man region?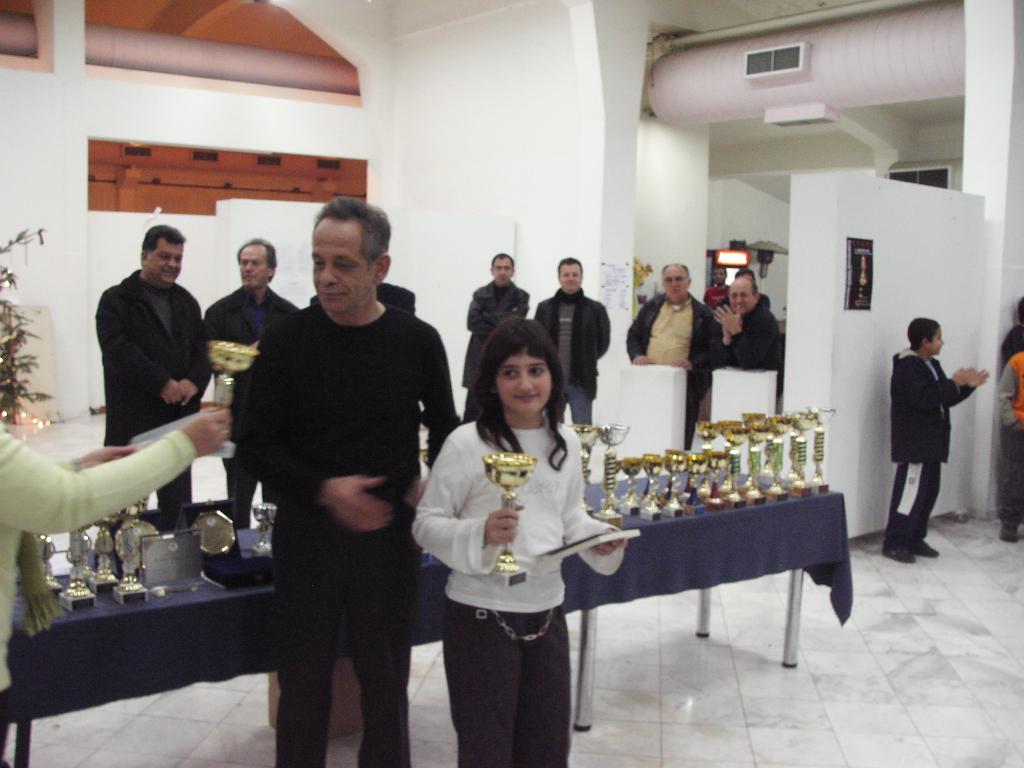
select_region(625, 261, 713, 451)
